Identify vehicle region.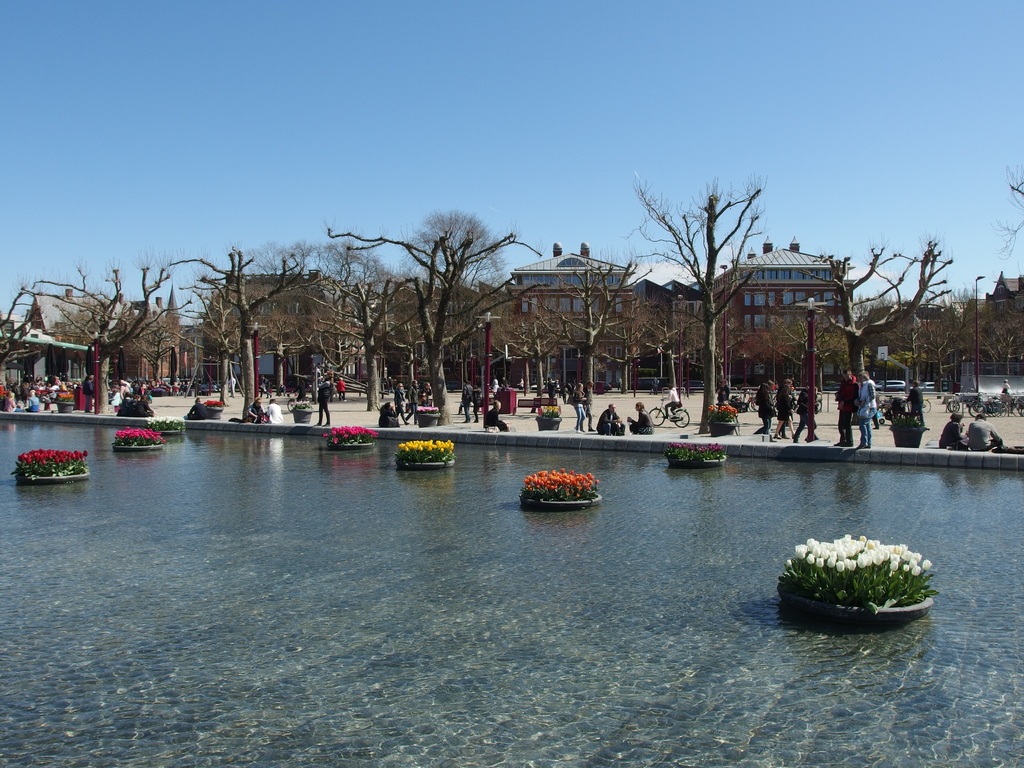
Region: [left=648, top=387, right=693, bottom=425].
